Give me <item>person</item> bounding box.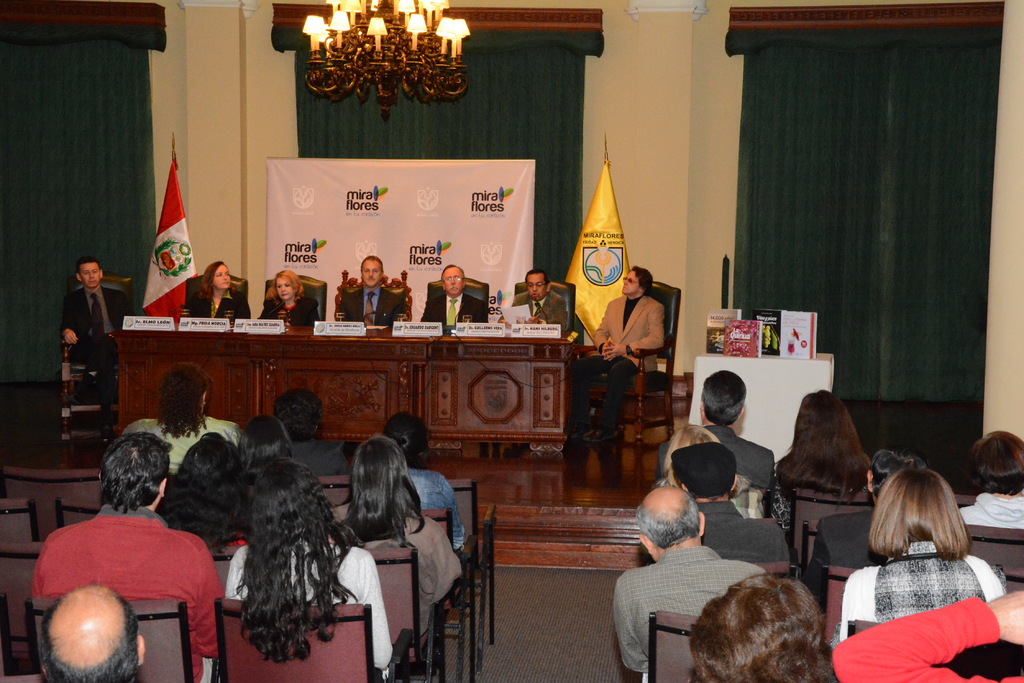
220 456 392 670.
